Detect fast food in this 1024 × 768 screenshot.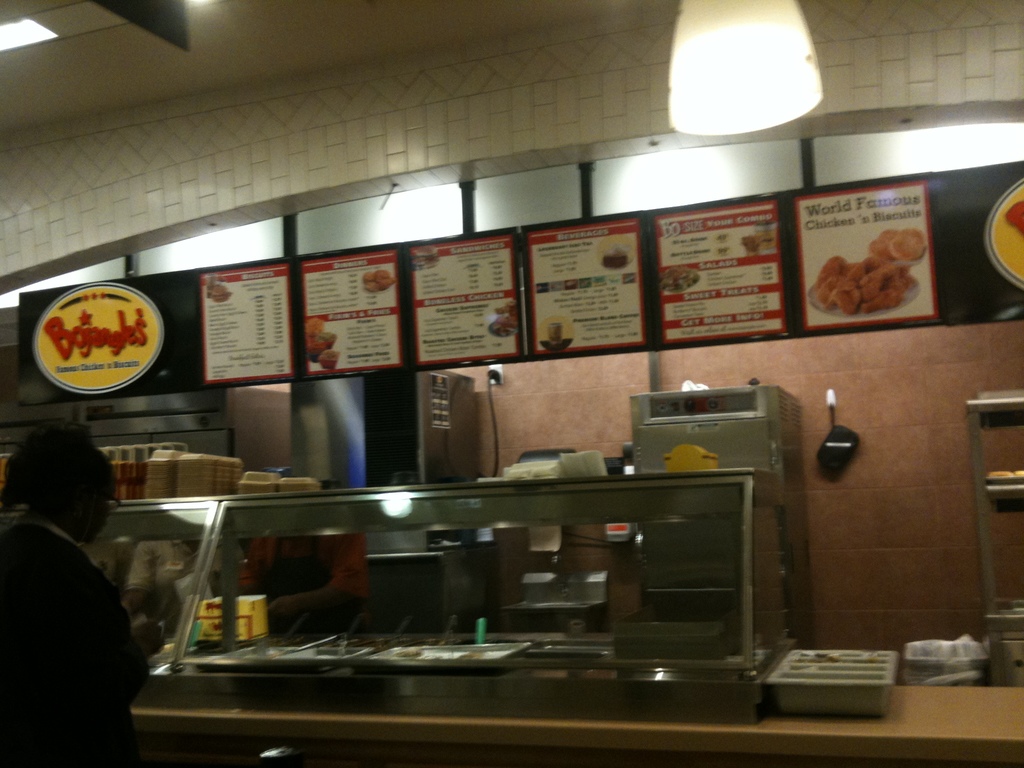
Detection: {"x1": 817, "y1": 252, "x2": 852, "y2": 286}.
